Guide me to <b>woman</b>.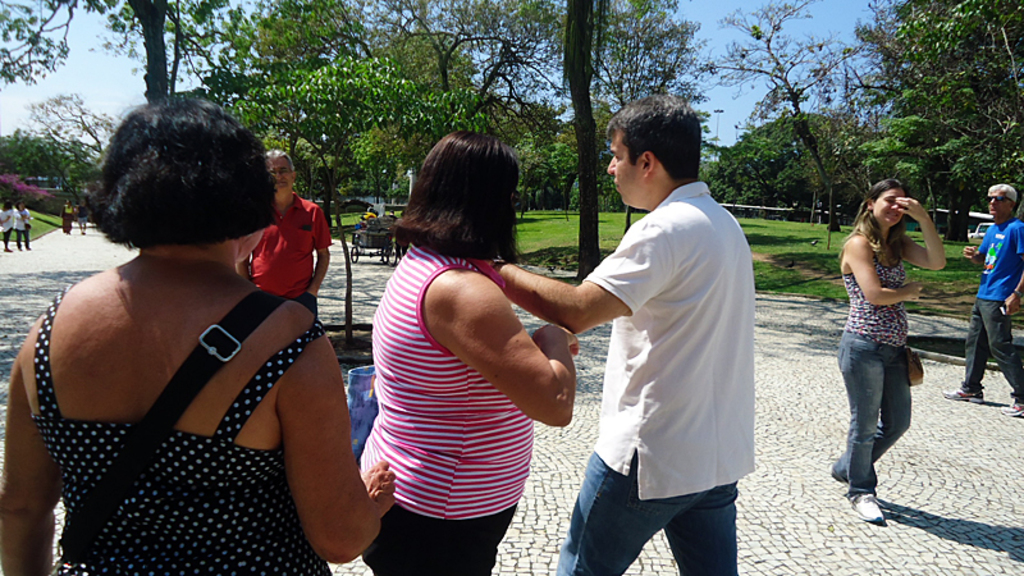
Guidance: detection(831, 180, 955, 529).
